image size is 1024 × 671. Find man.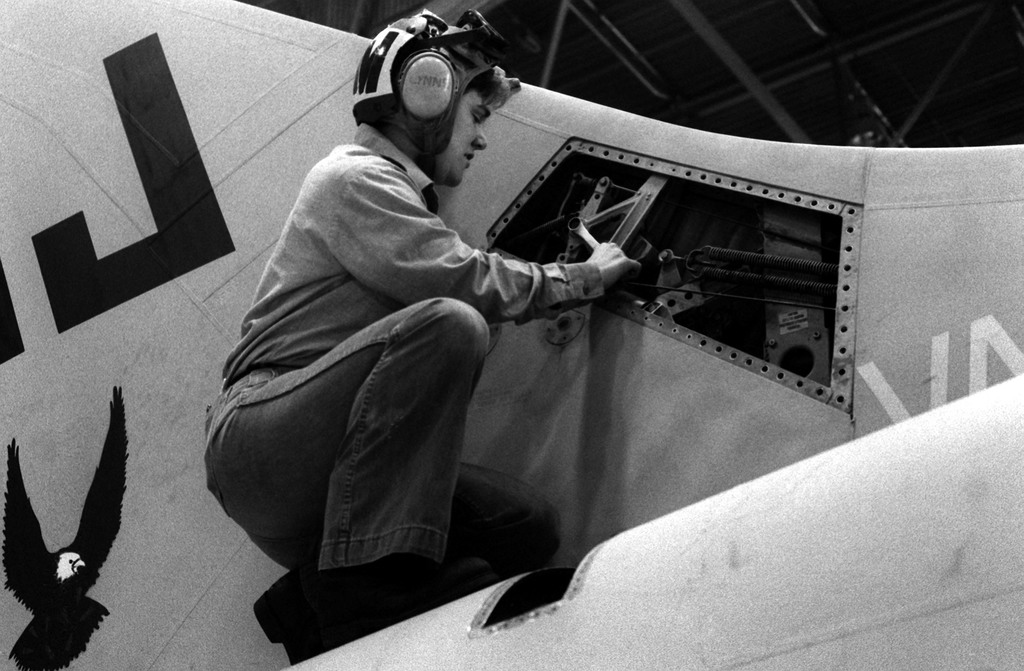
[204,29,598,648].
